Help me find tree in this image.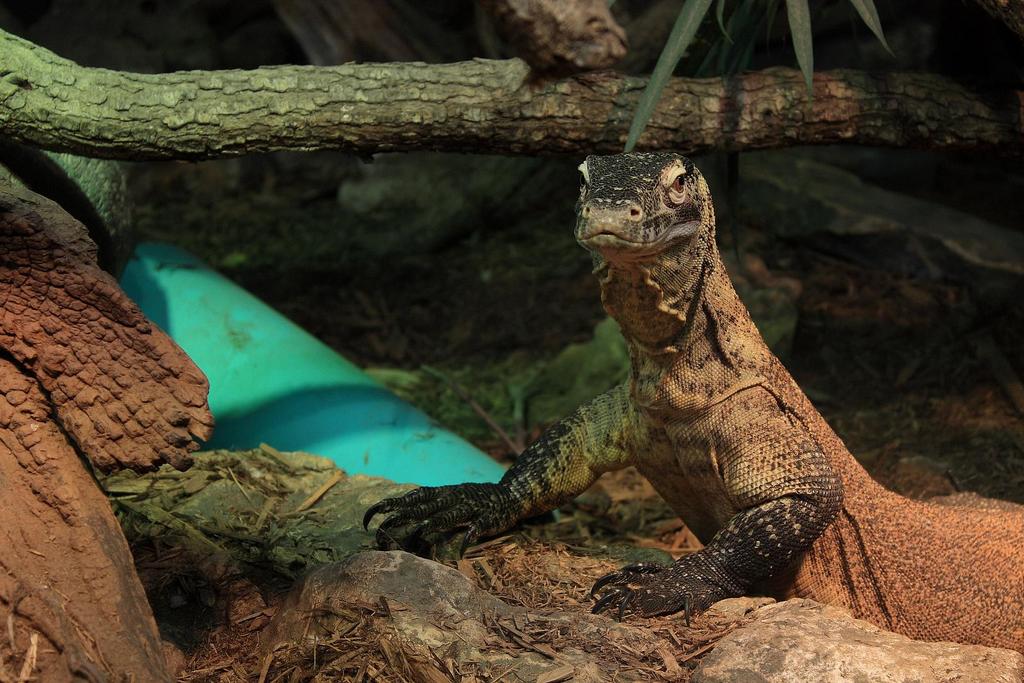
Found it: [0,0,1023,155].
